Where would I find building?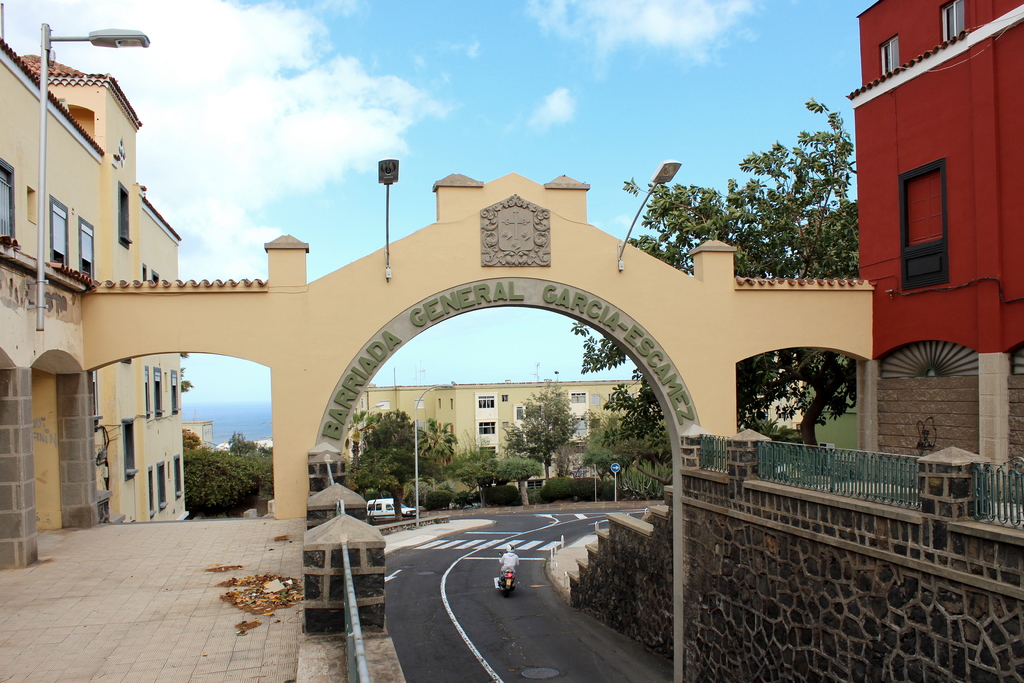
At 342/374/662/485.
